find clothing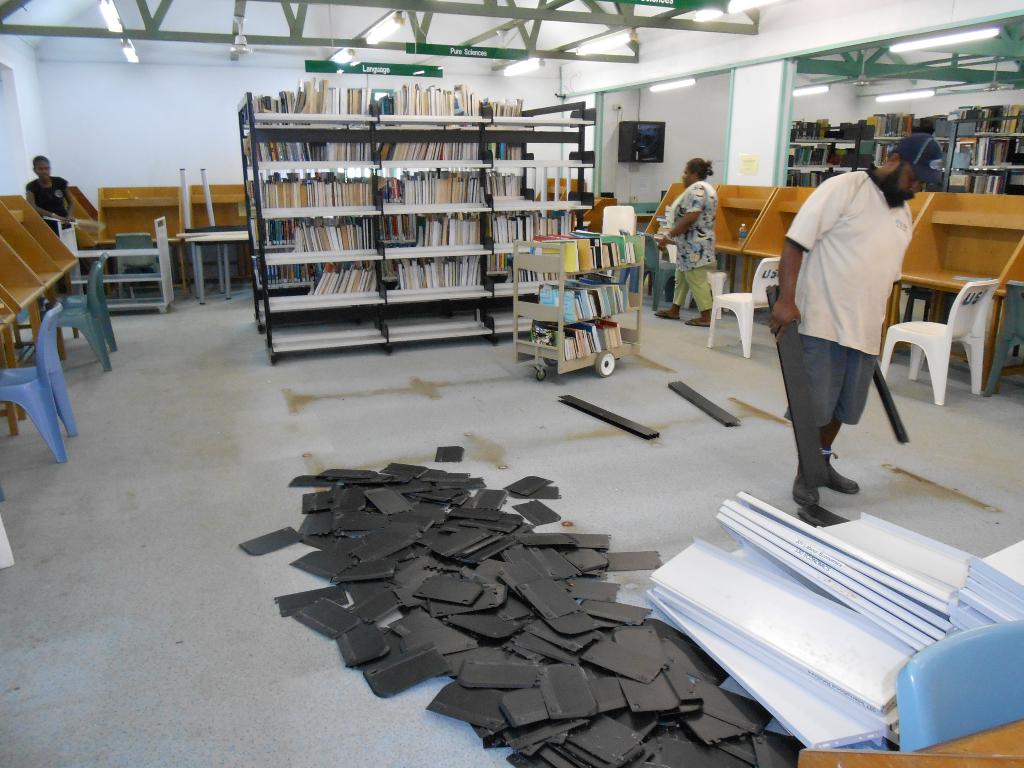
bbox=(28, 179, 70, 225)
